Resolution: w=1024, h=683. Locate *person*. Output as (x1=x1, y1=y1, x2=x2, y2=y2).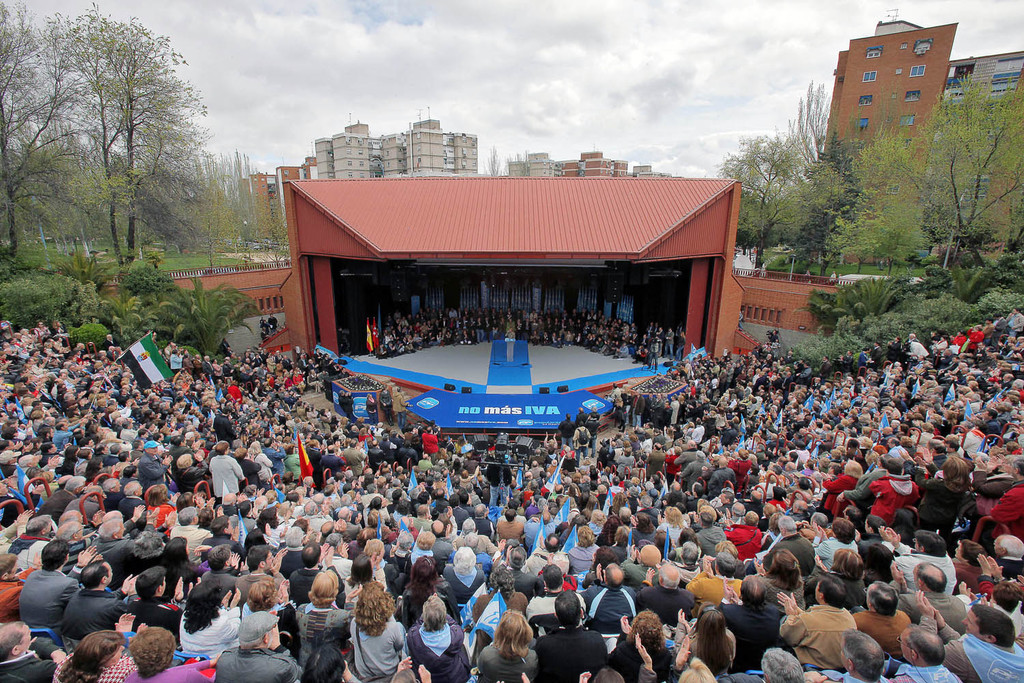
(x1=993, y1=535, x2=1023, y2=585).
